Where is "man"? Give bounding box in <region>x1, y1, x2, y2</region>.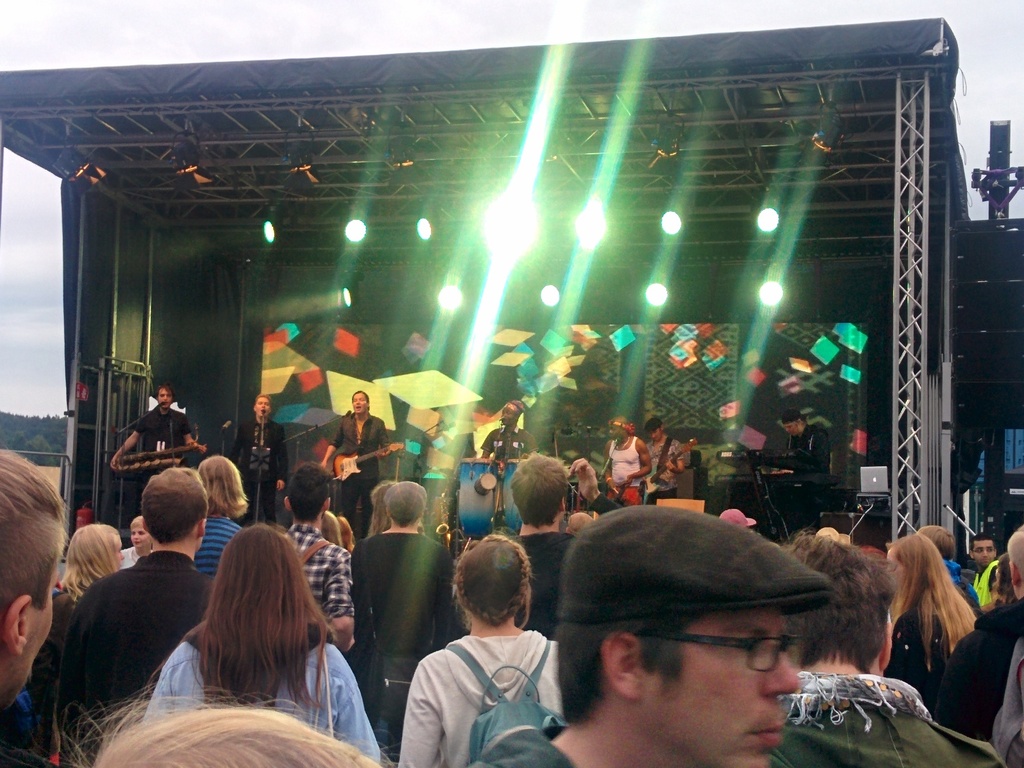
<region>225, 389, 287, 523</region>.
